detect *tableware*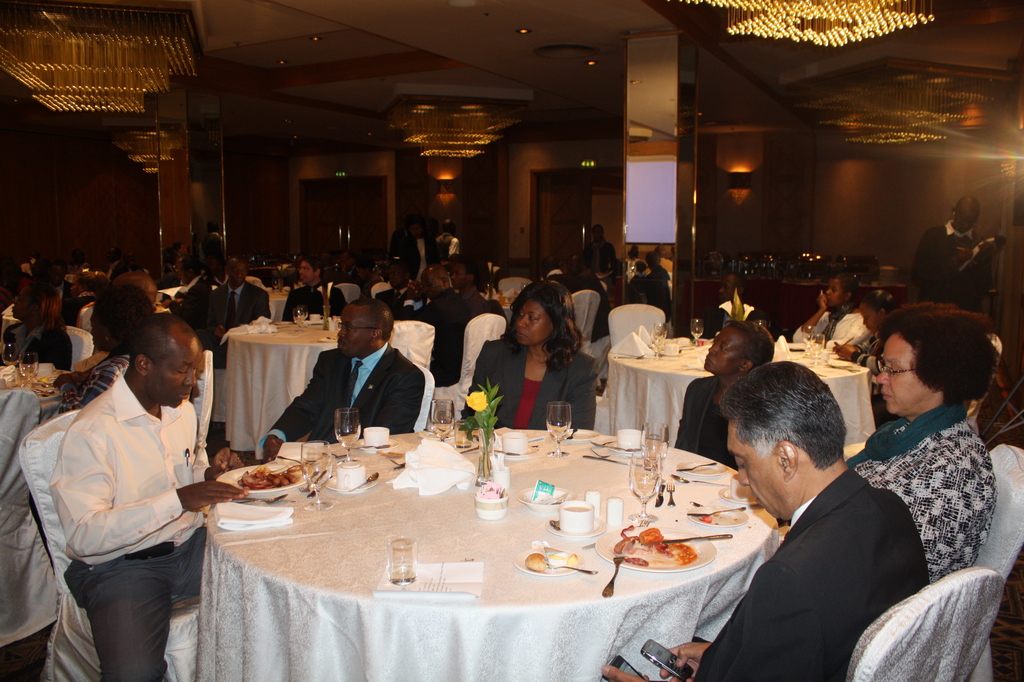
{"left": 674, "top": 456, "right": 712, "bottom": 476}
